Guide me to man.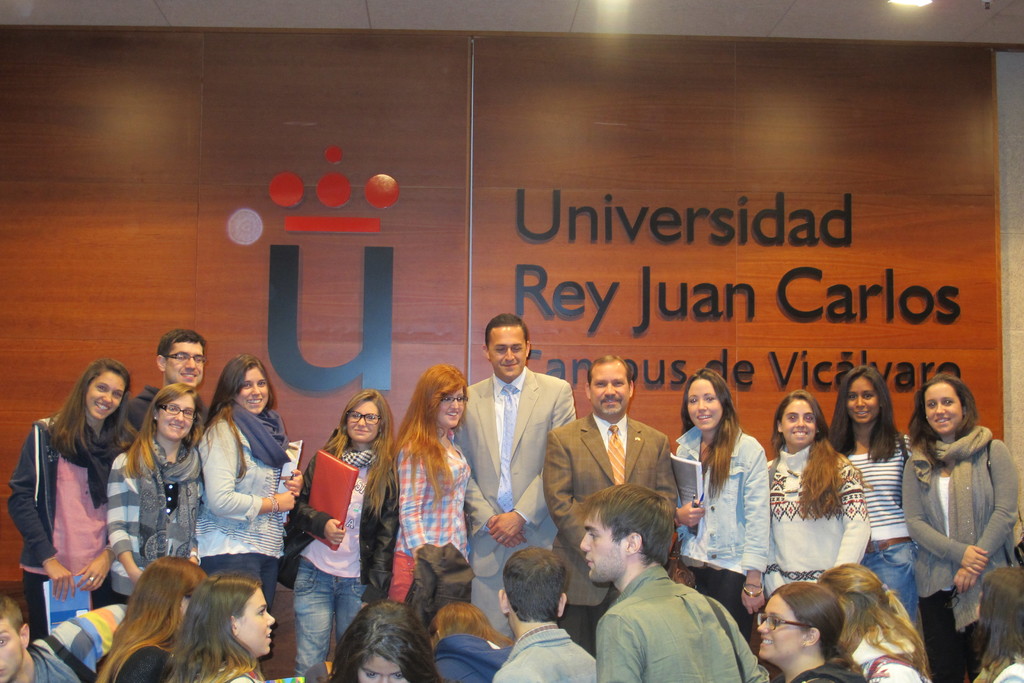
Guidance: [0, 593, 79, 682].
